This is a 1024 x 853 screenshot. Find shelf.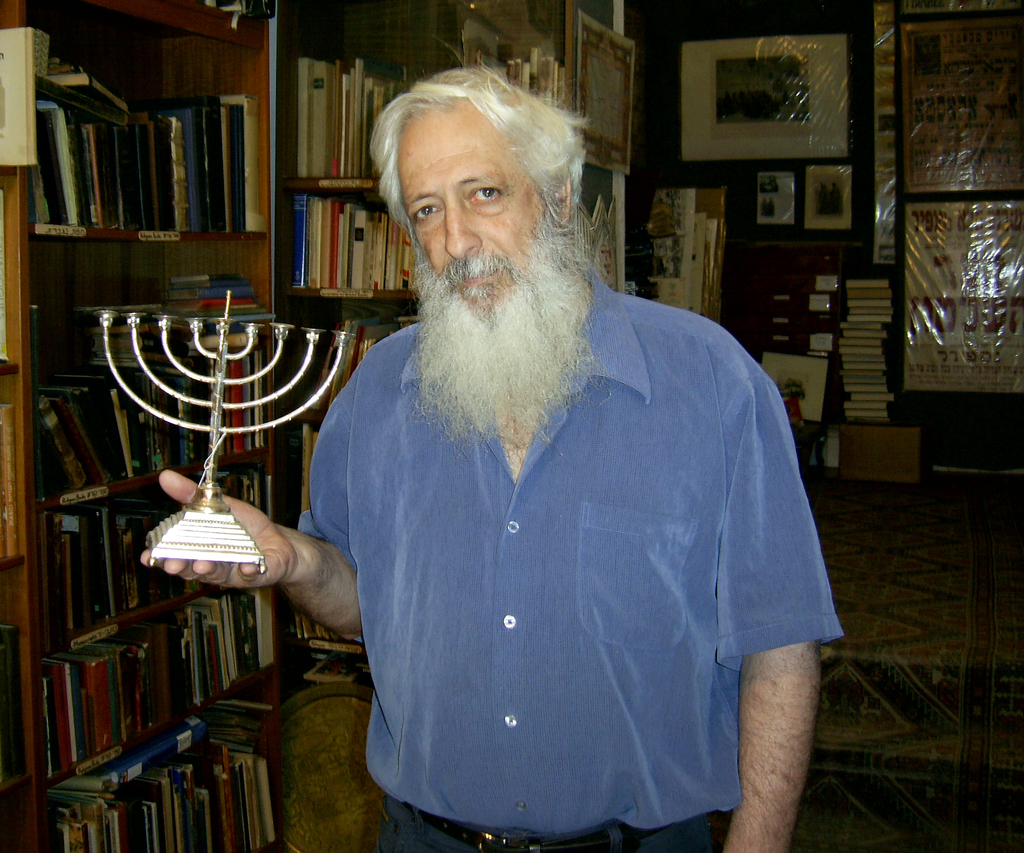
Bounding box: (300, 0, 479, 184).
